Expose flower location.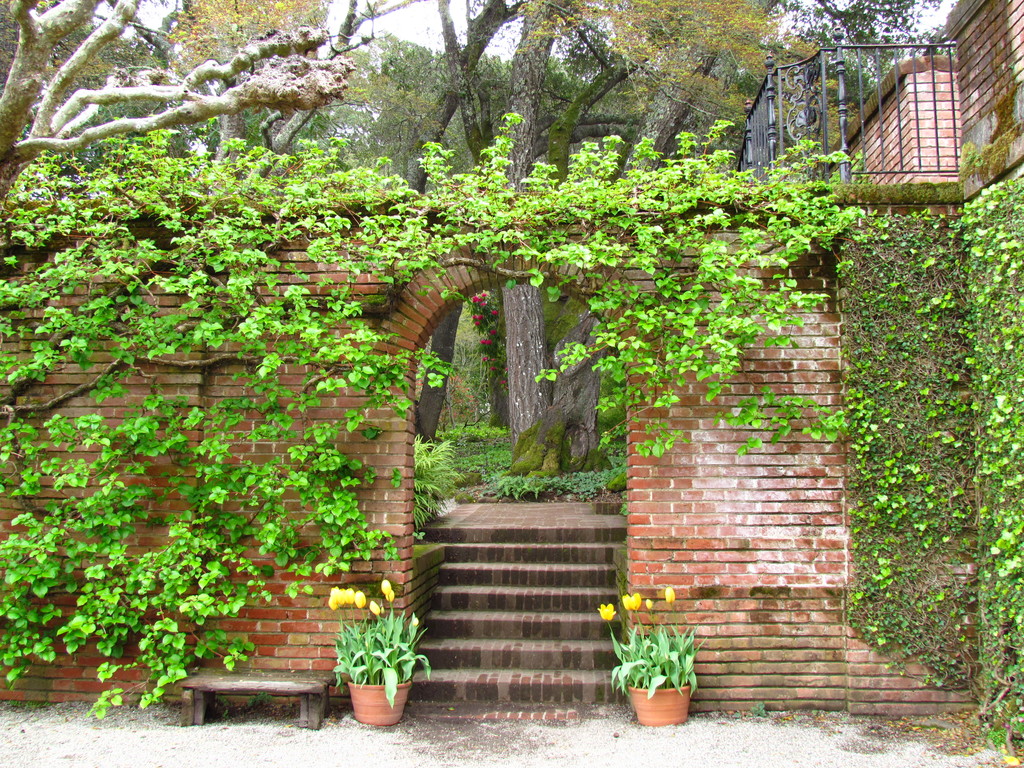
Exposed at x1=646 y1=604 x2=650 y2=607.
